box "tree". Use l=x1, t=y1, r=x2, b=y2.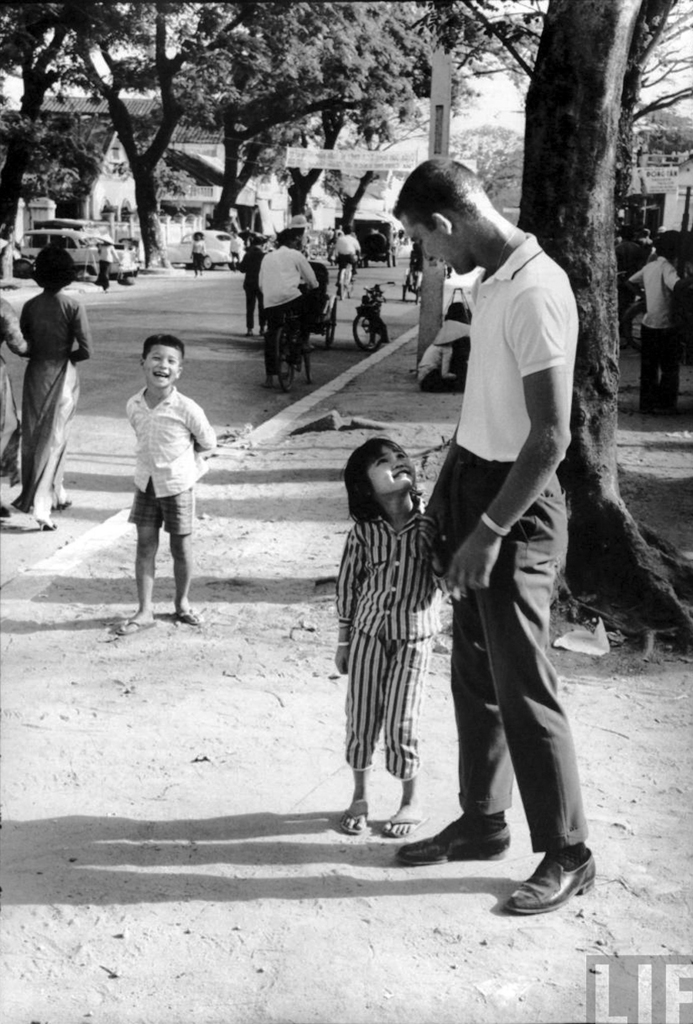
l=326, t=93, r=414, b=228.
